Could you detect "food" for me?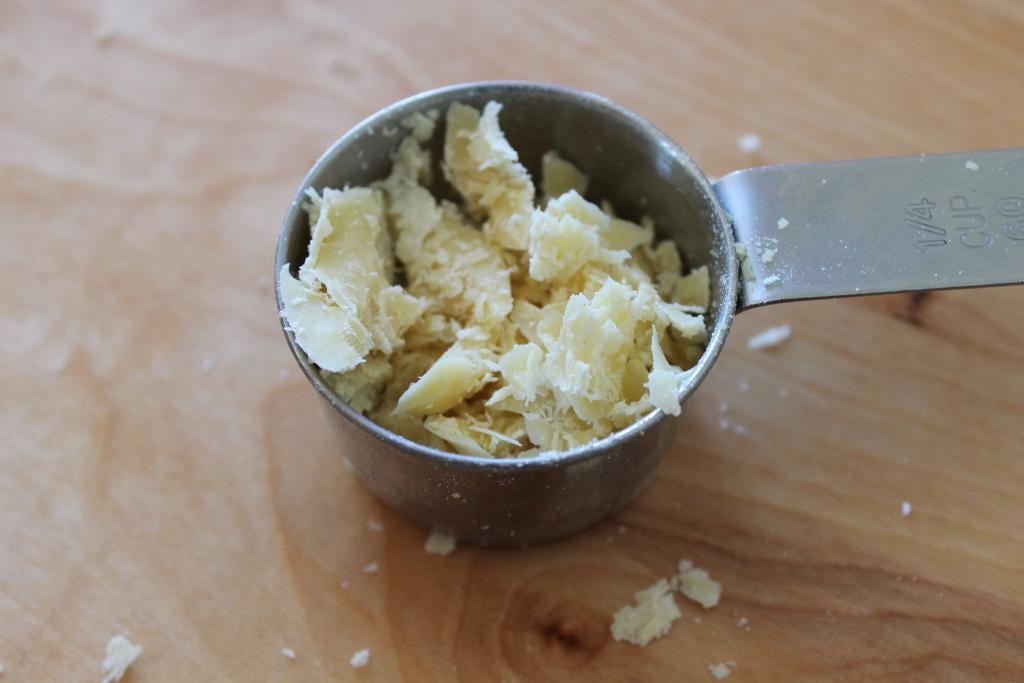
Detection result: {"left": 746, "top": 325, "right": 790, "bottom": 350}.
